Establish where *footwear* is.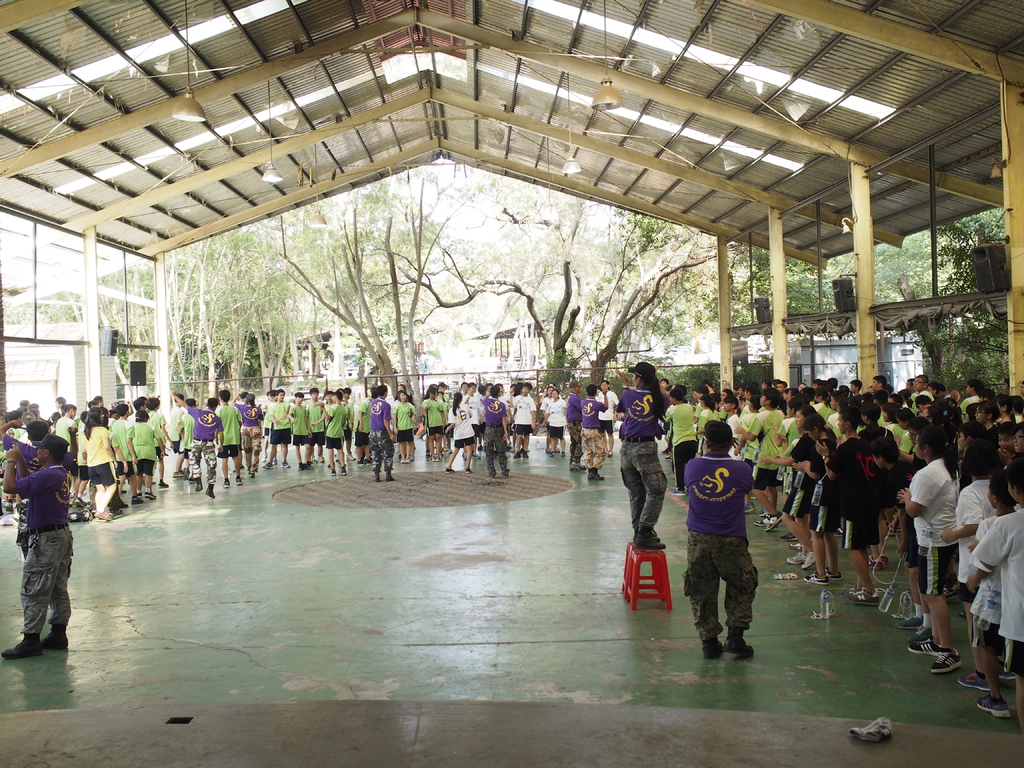
Established at box=[297, 461, 313, 470].
